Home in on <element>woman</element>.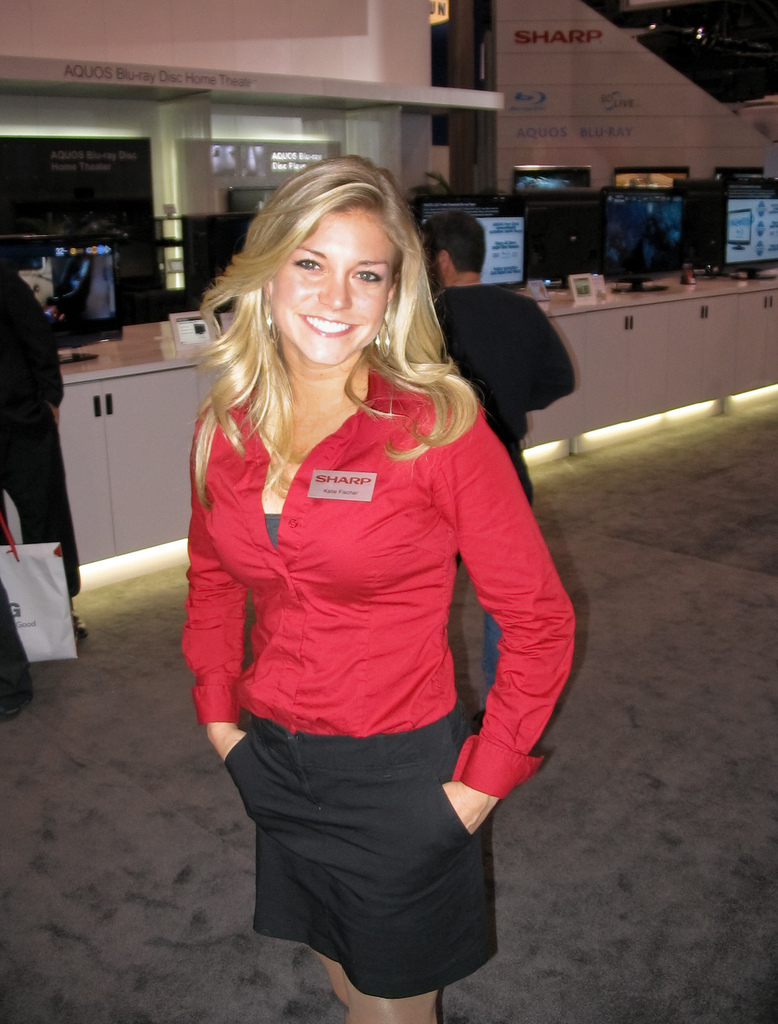
Homed in at rect(157, 129, 573, 1023).
